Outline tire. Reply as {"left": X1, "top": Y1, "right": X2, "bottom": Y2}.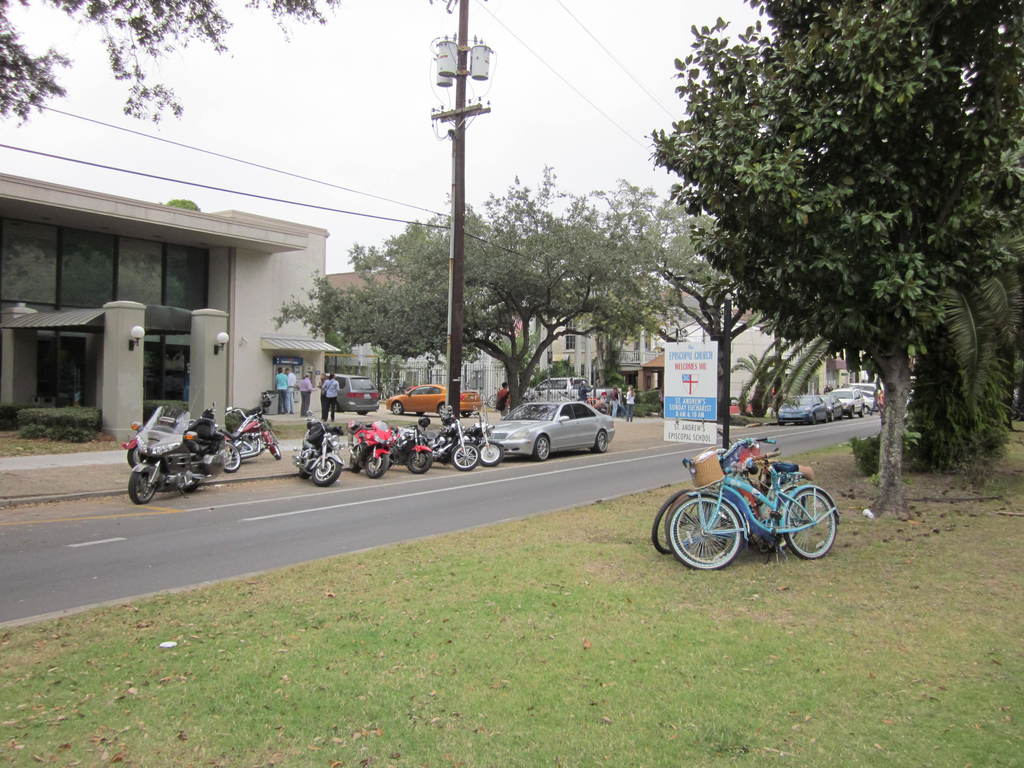
{"left": 824, "top": 413, "right": 827, "bottom": 420}.
